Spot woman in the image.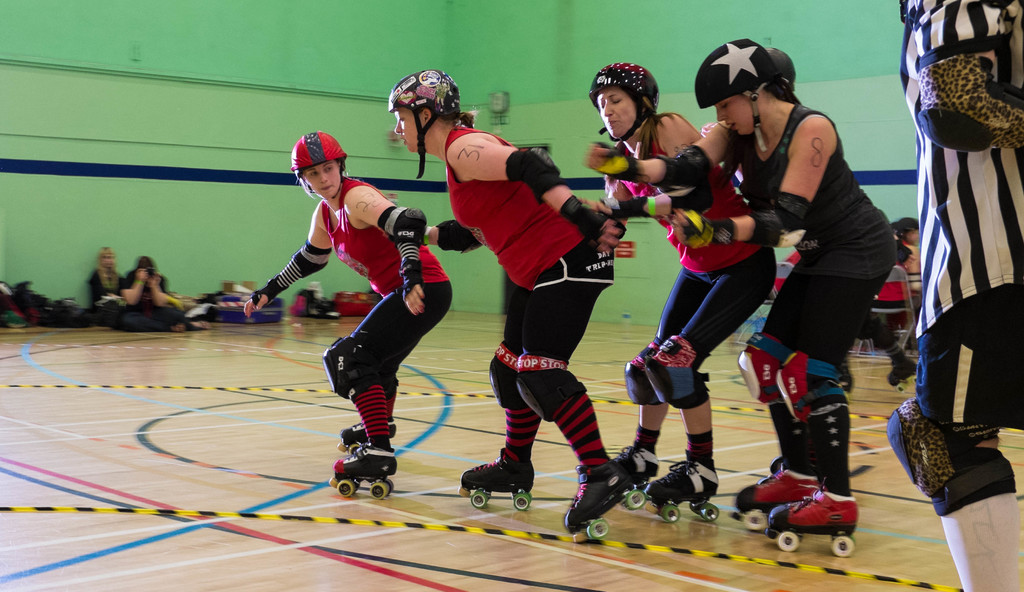
woman found at 593:59:779:506.
